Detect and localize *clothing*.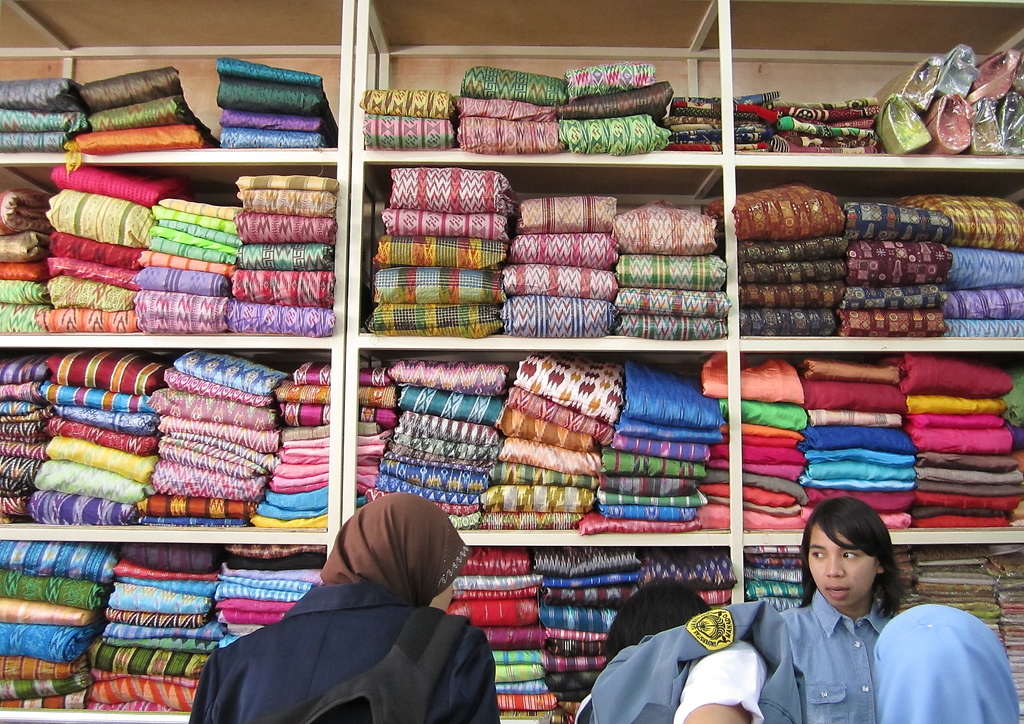
Localized at rect(735, 184, 1023, 337).
